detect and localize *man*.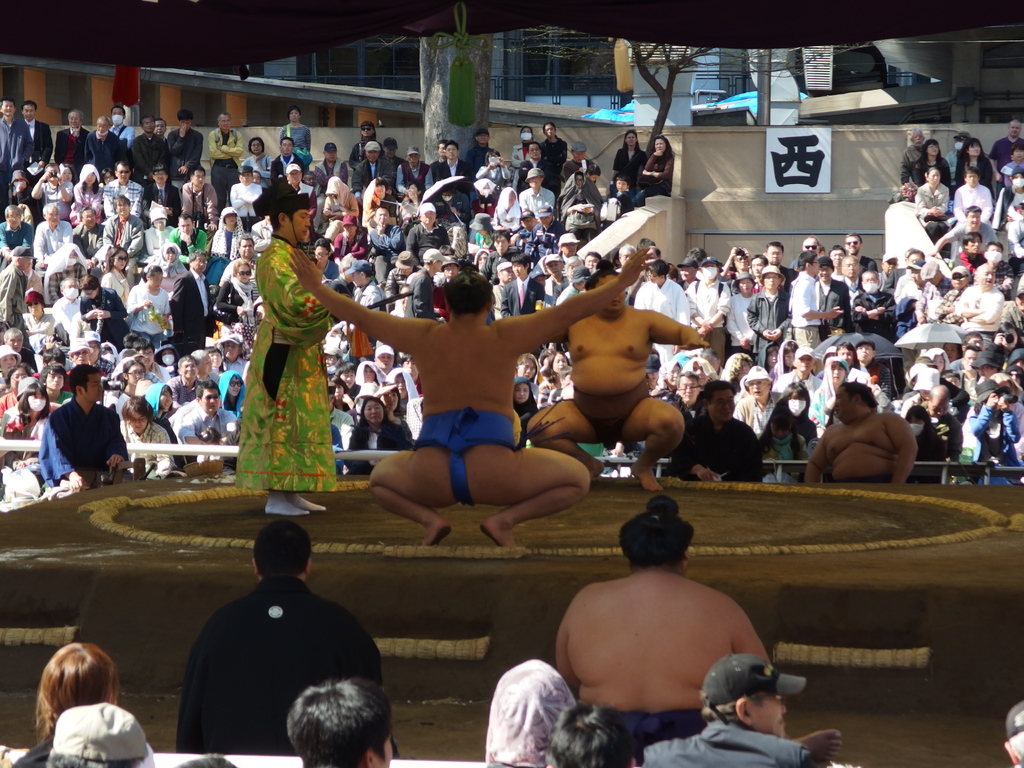
Localized at (934, 264, 975, 316).
